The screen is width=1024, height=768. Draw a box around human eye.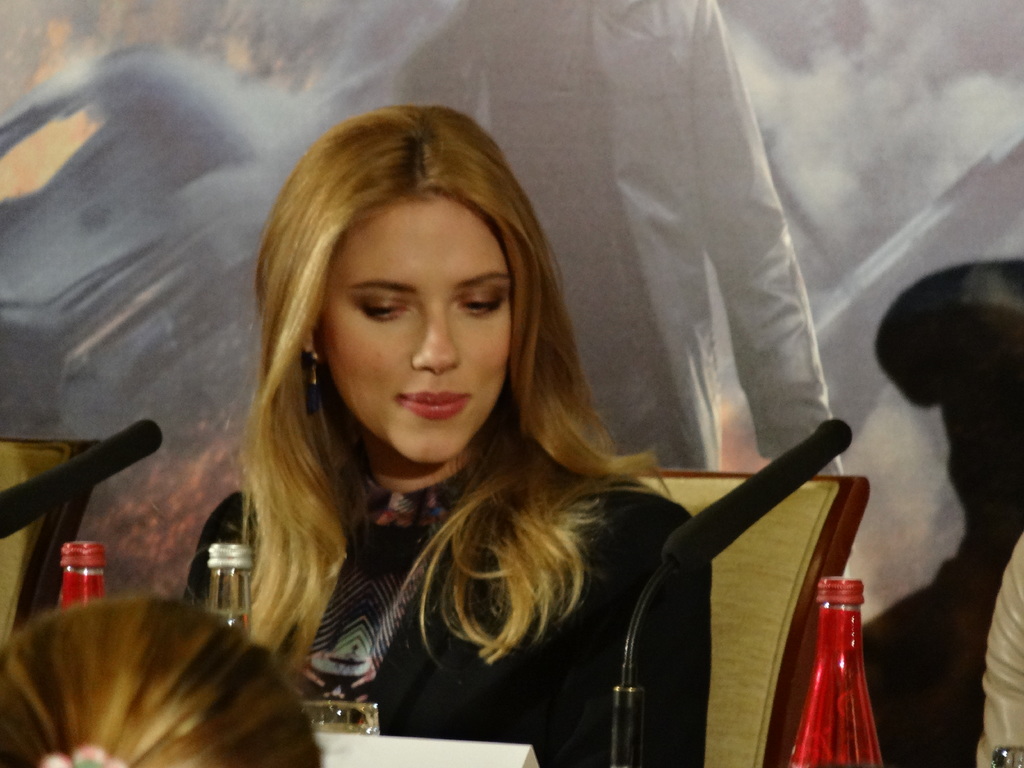
bbox(456, 288, 506, 320).
